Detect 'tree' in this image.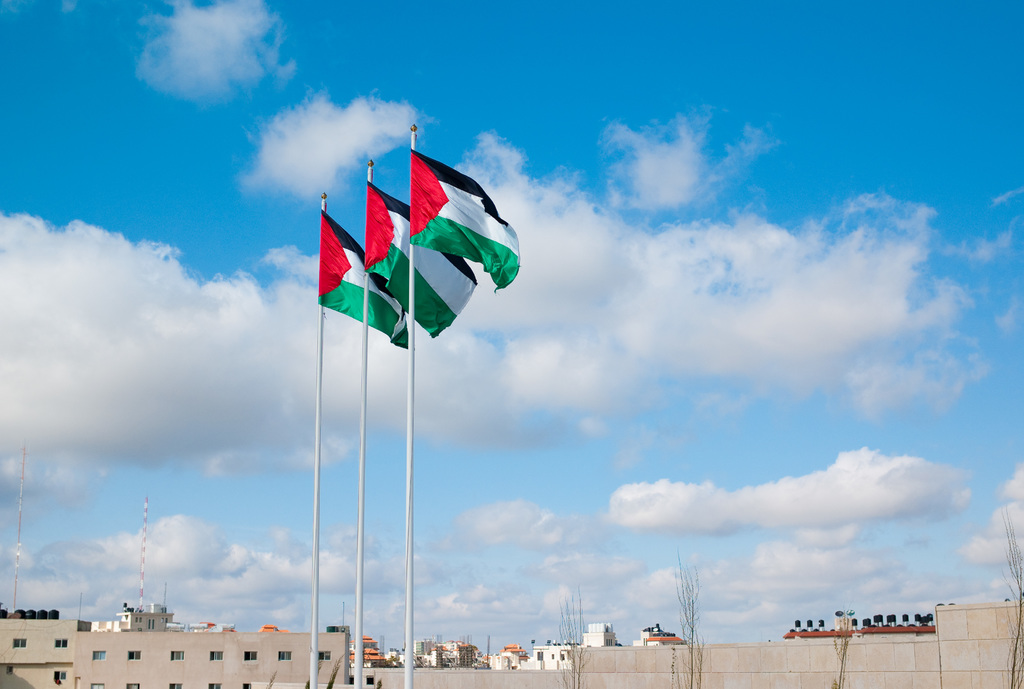
Detection: BBox(826, 596, 867, 688).
